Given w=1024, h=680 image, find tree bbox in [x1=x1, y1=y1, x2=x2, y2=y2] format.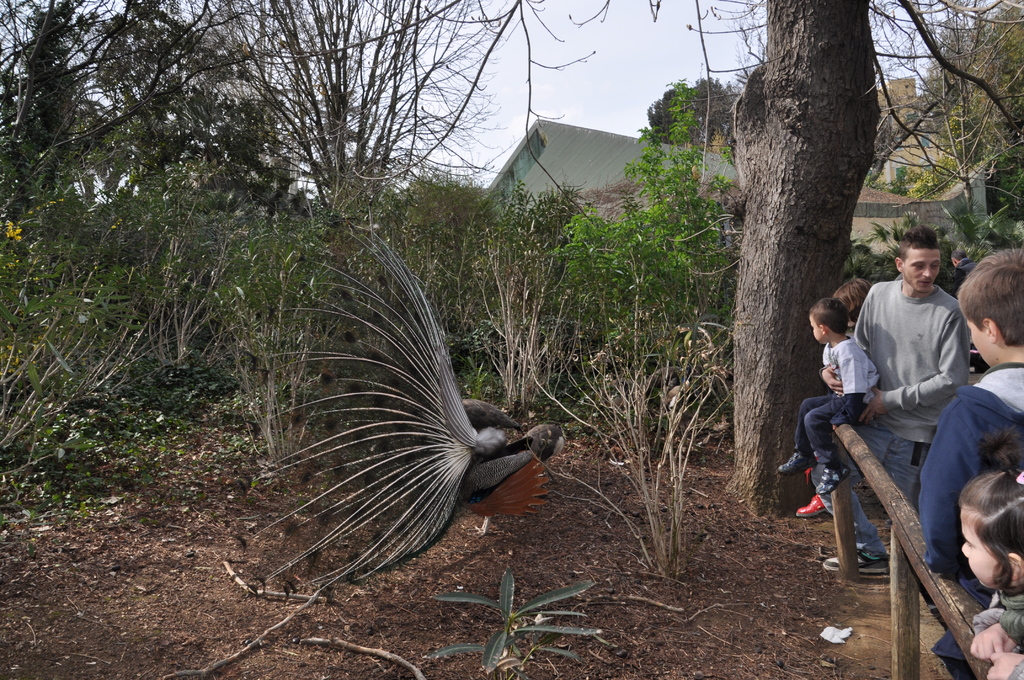
[x1=639, y1=75, x2=741, y2=155].
